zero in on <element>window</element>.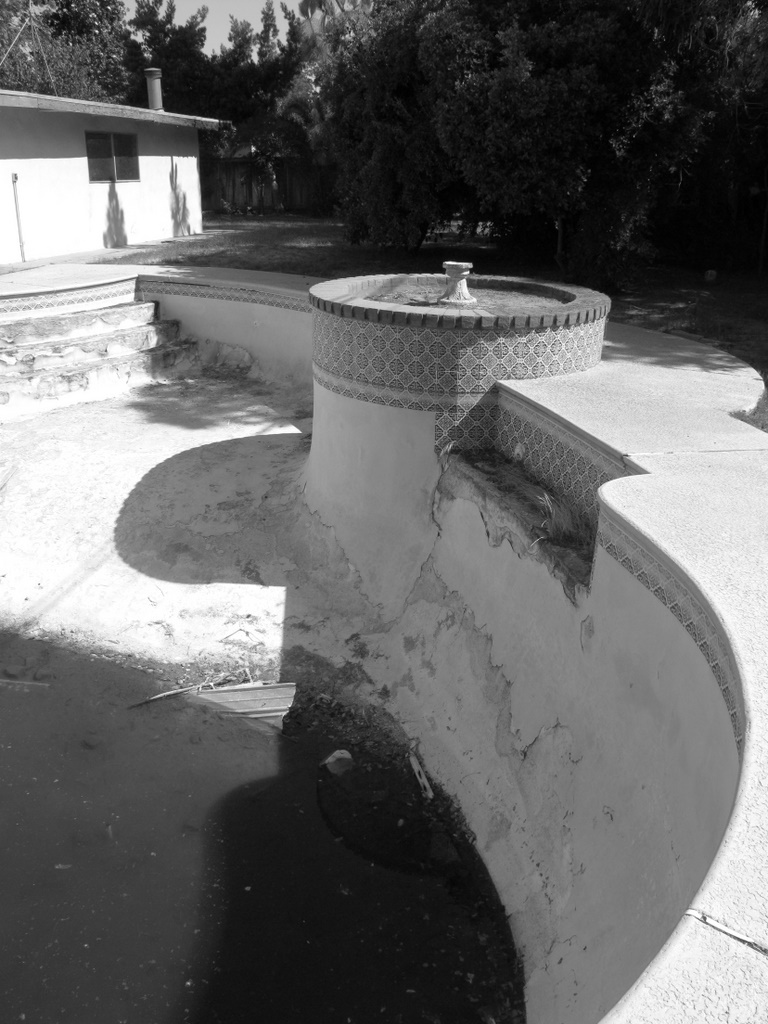
Zeroed in: <box>78,127,143,184</box>.
